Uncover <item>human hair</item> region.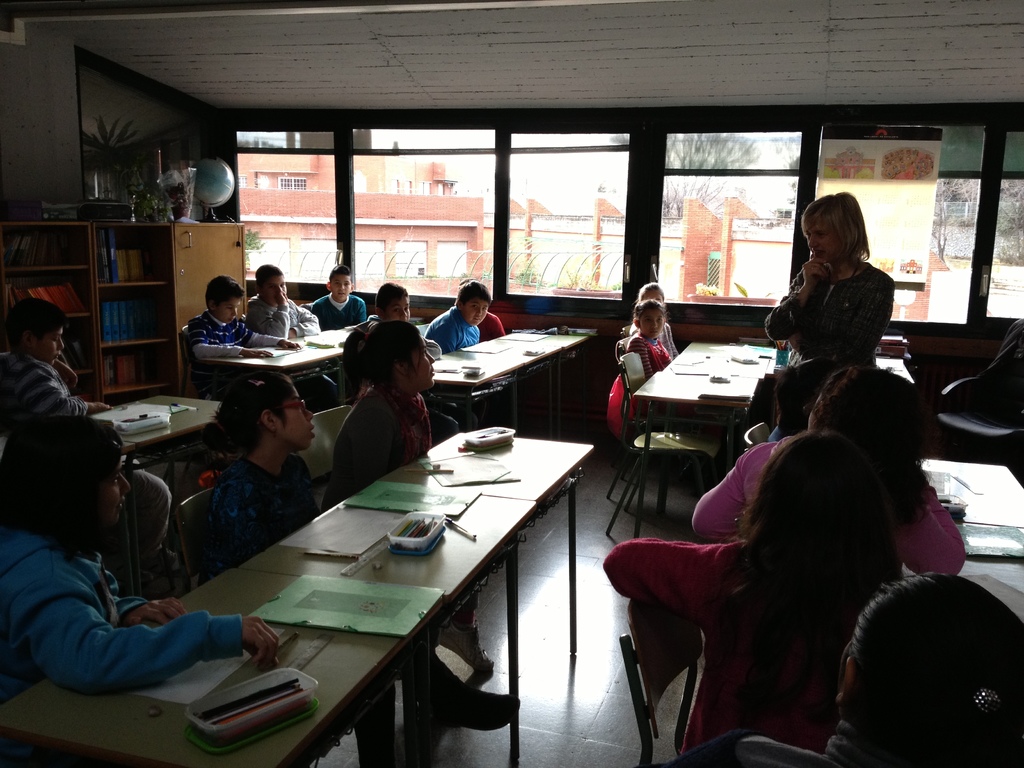
Uncovered: bbox=(6, 410, 124, 542).
